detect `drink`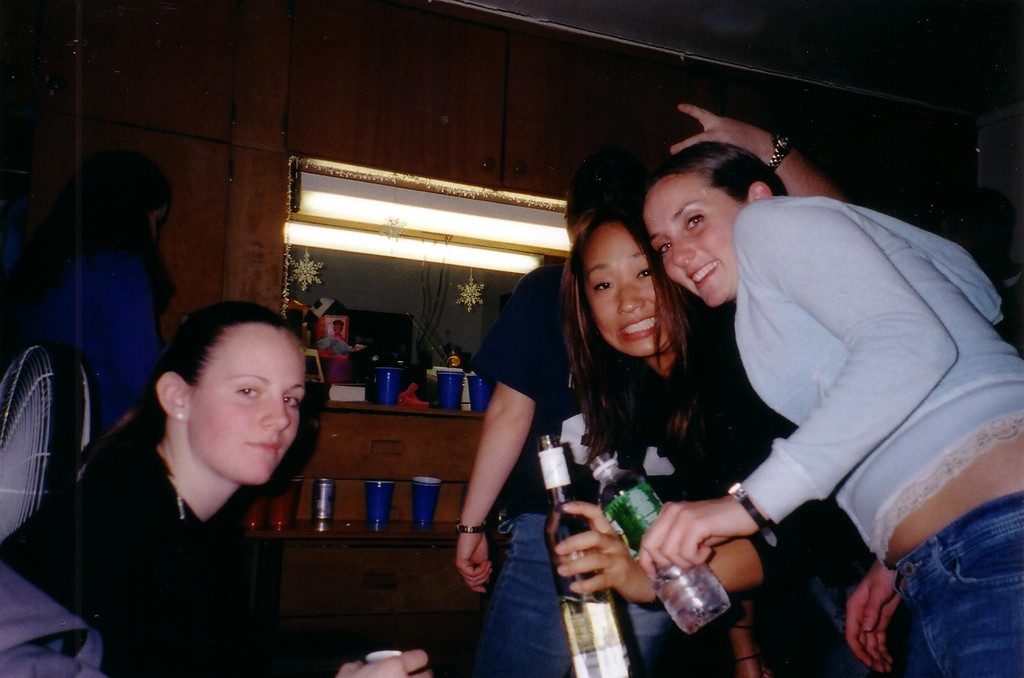
[650,558,732,637]
